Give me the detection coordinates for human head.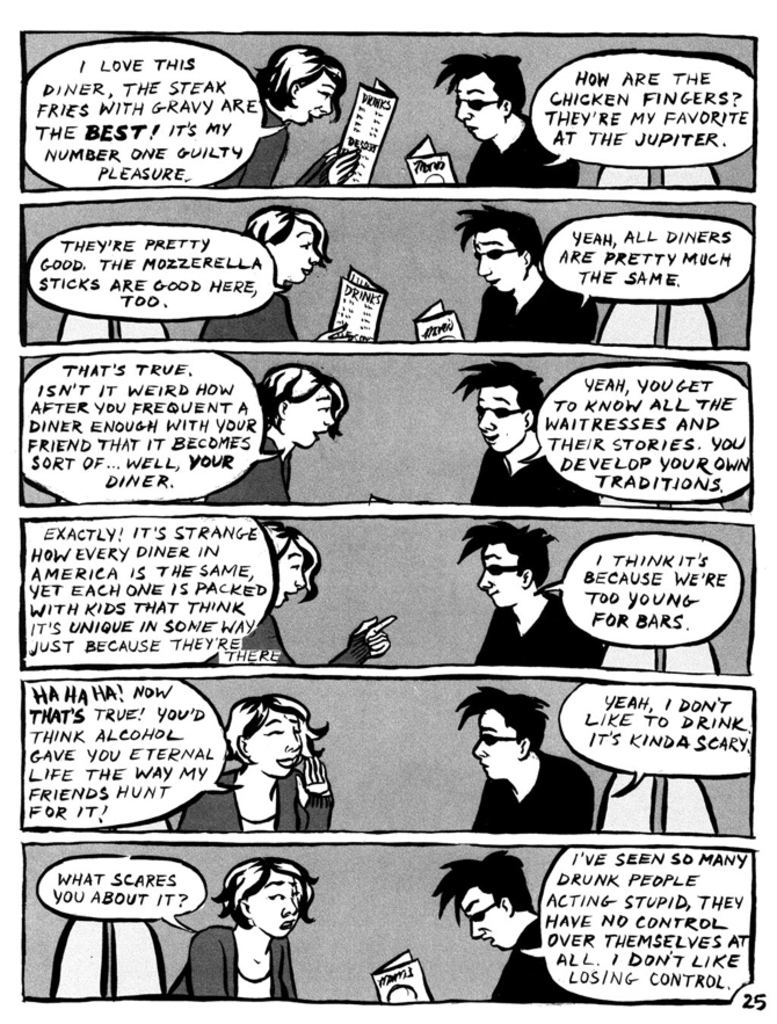
448, 365, 543, 459.
